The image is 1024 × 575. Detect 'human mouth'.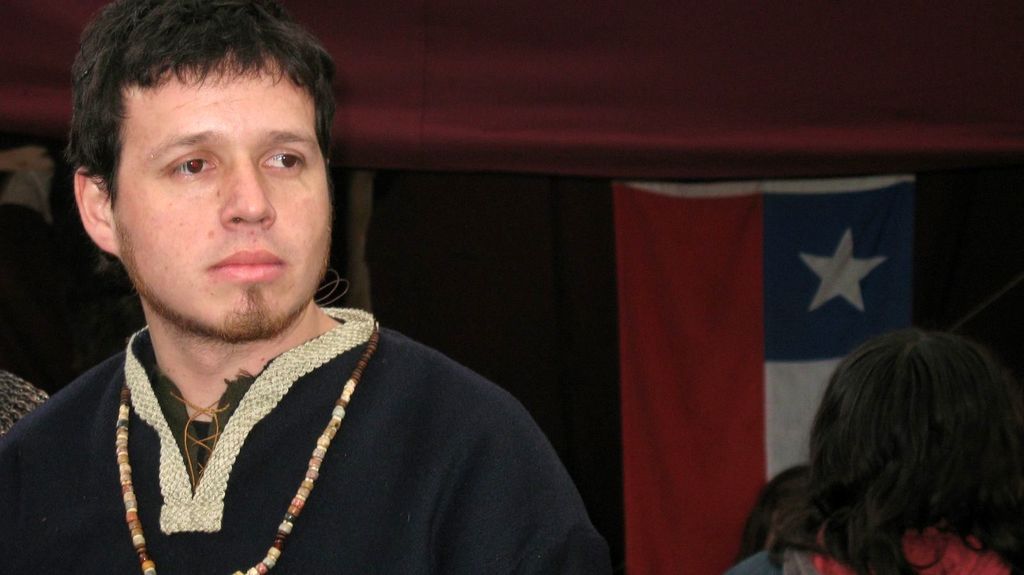
Detection: x1=207, y1=245, x2=288, y2=284.
